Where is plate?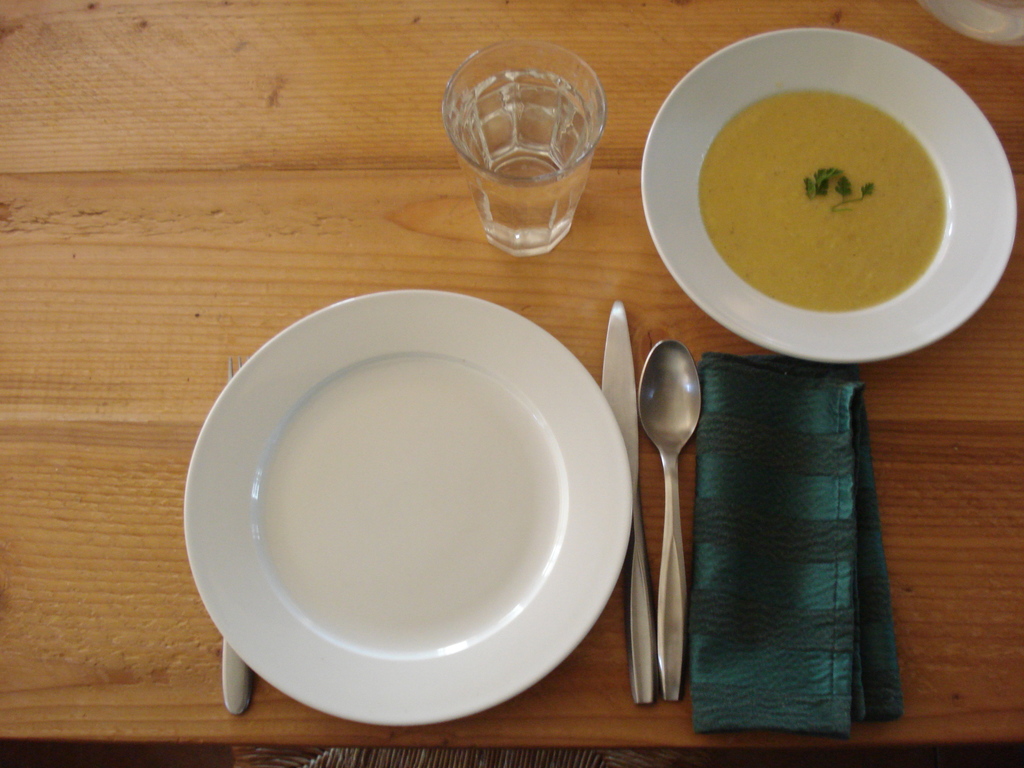
rect(641, 28, 1019, 364).
